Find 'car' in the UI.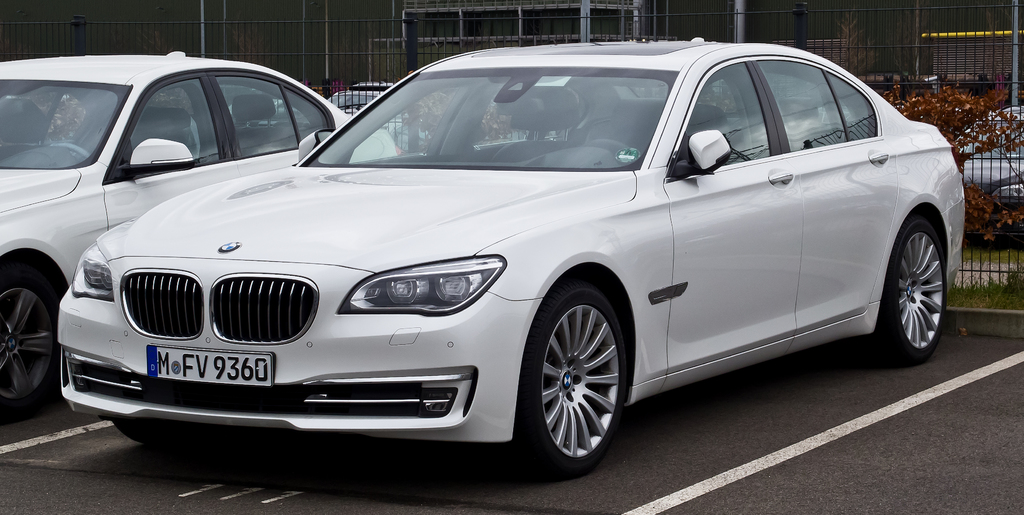
UI element at bbox=(321, 87, 399, 135).
